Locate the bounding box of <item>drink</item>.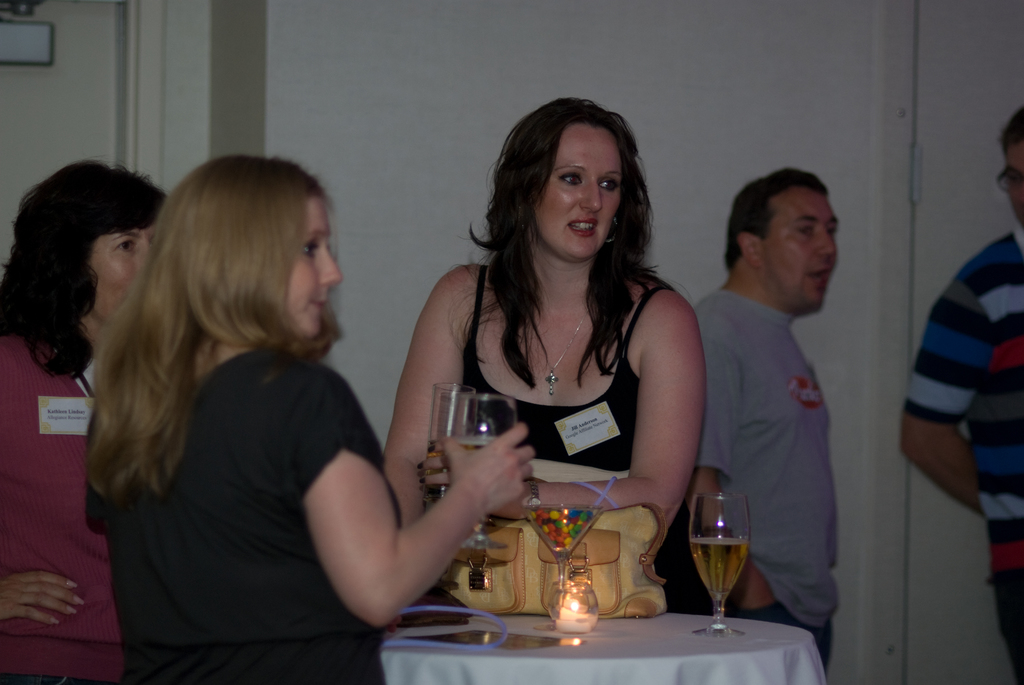
Bounding box: {"x1": 456, "y1": 438, "x2": 497, "y2": 450}.
